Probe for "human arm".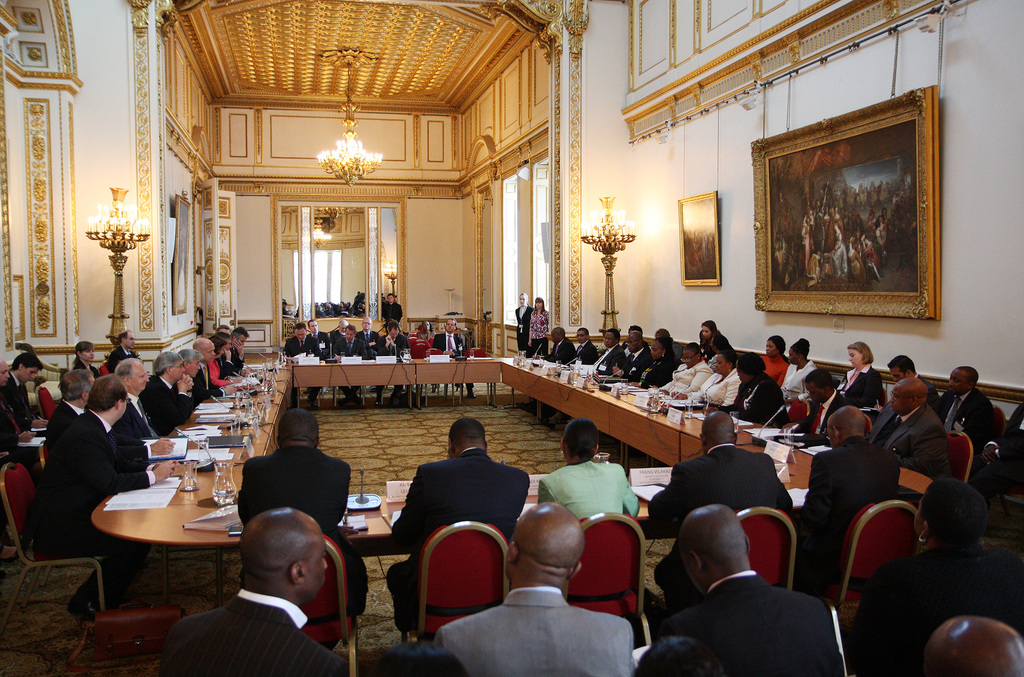
Probe result: pyautogui.locateOnScreen(173, 377, 195, 396).
